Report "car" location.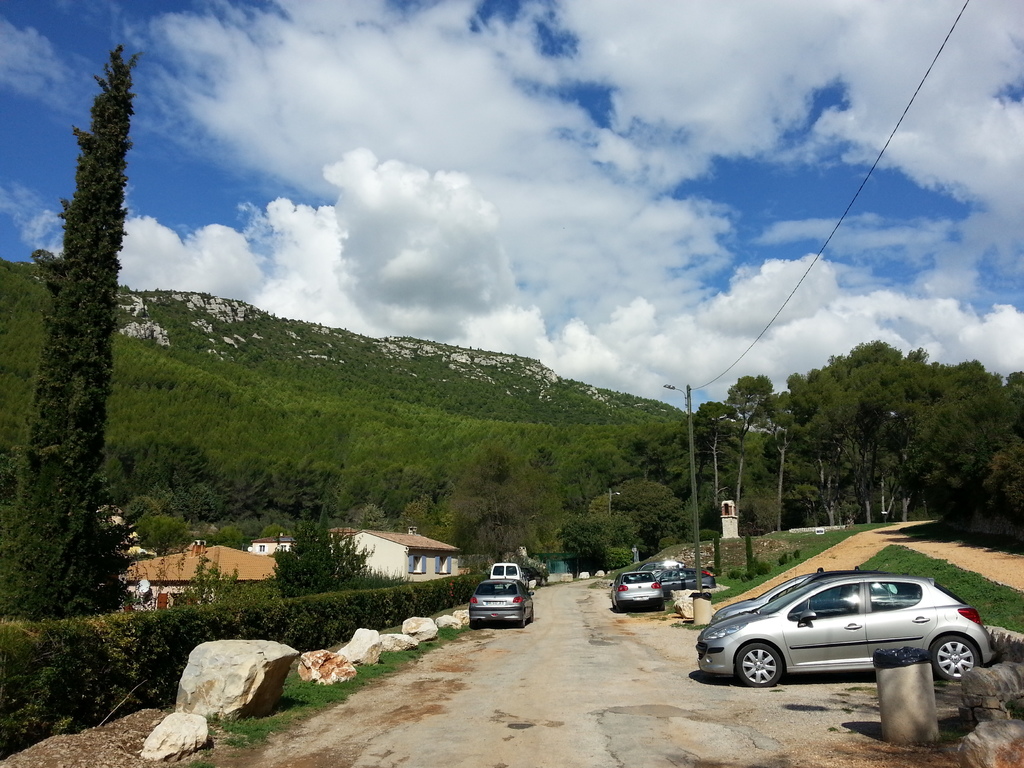
Report: bbox=(615, 572, 664, 614).
